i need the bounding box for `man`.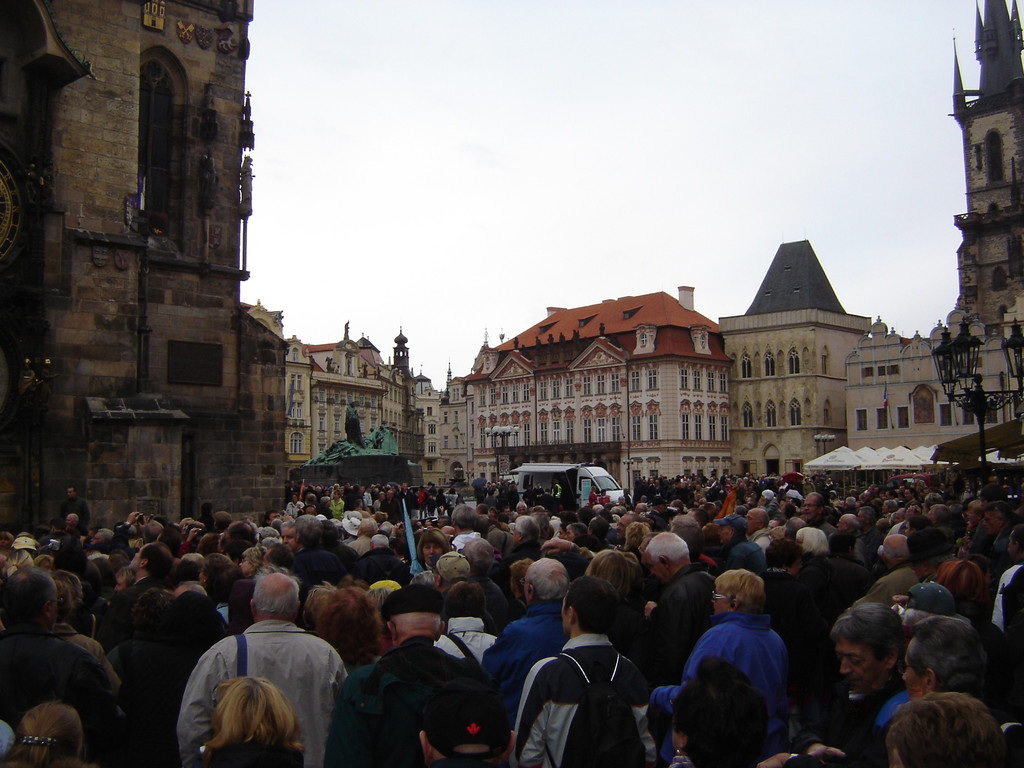
Here it is: (534,482,545,504).
